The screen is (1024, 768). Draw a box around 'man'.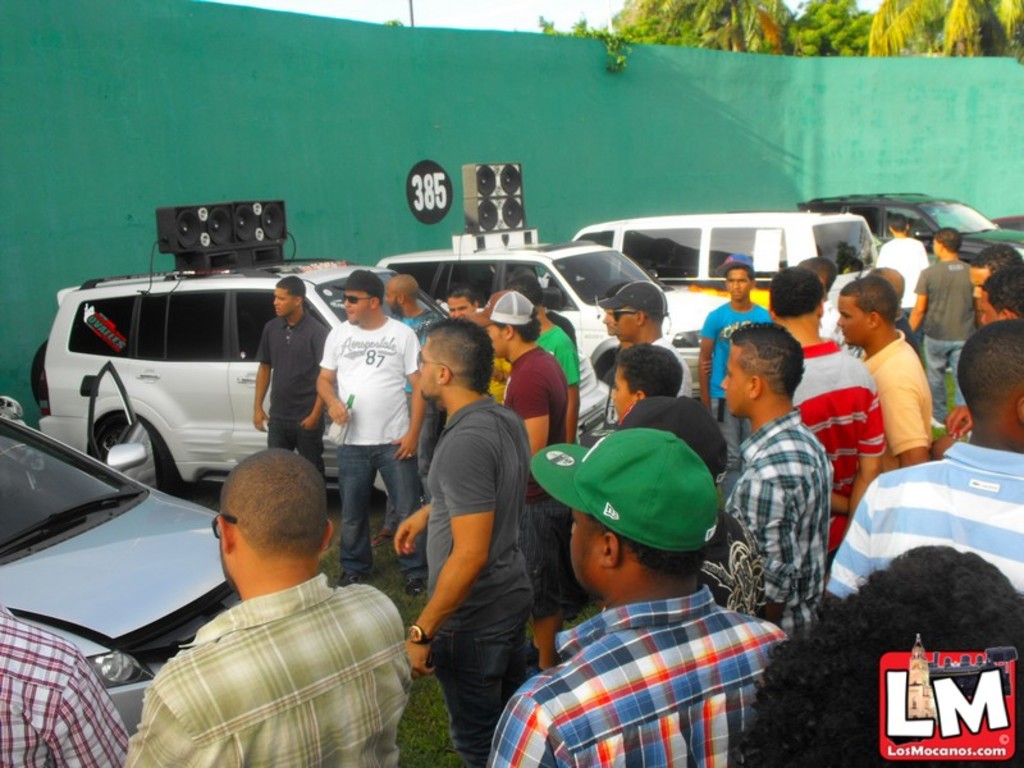
(x1=765, y1=273, x2=895, y2=562).
